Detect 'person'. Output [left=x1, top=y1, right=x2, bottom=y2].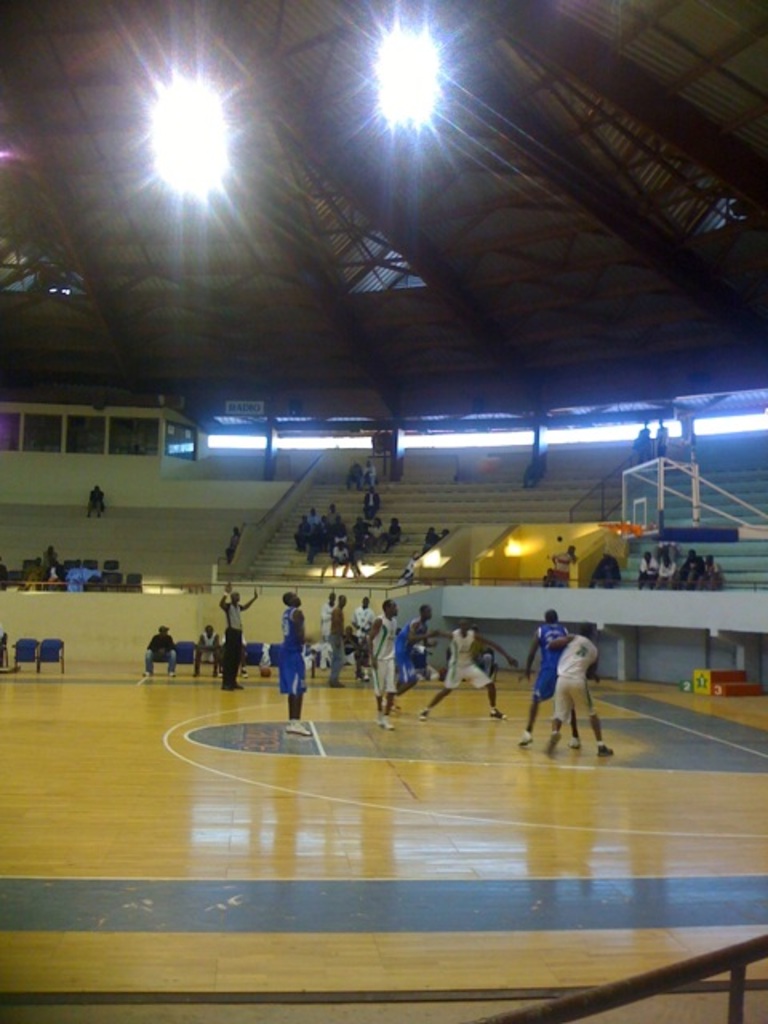
[left=341, top=621, right=360, bottom=658].
